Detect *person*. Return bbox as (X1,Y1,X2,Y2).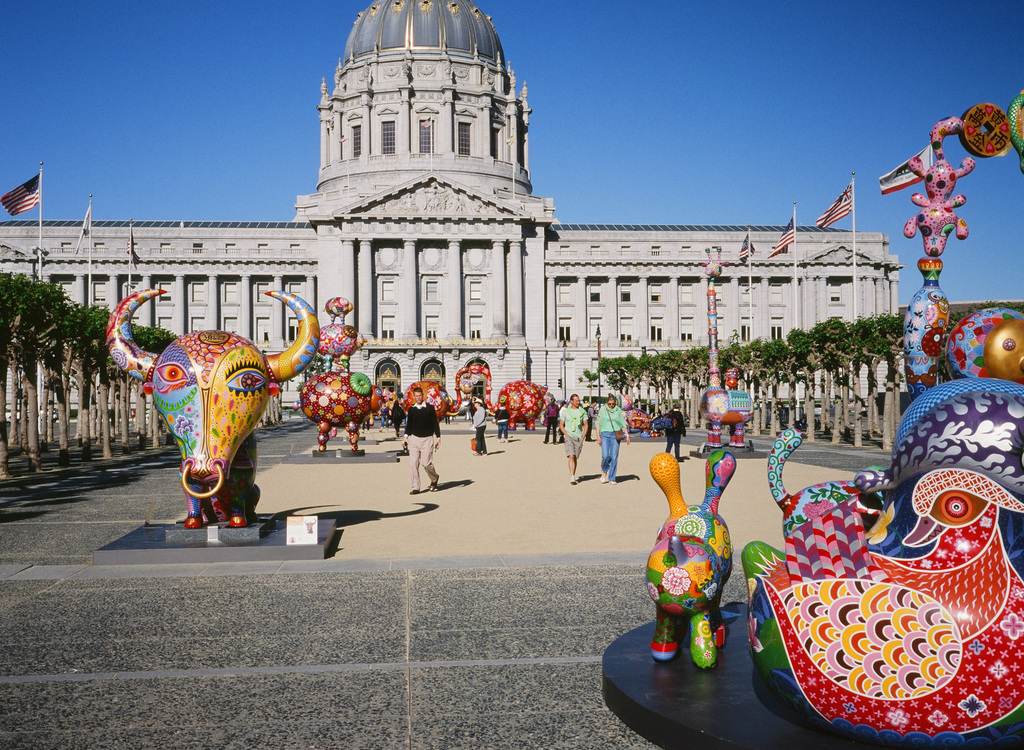
(401,390,446,491).
